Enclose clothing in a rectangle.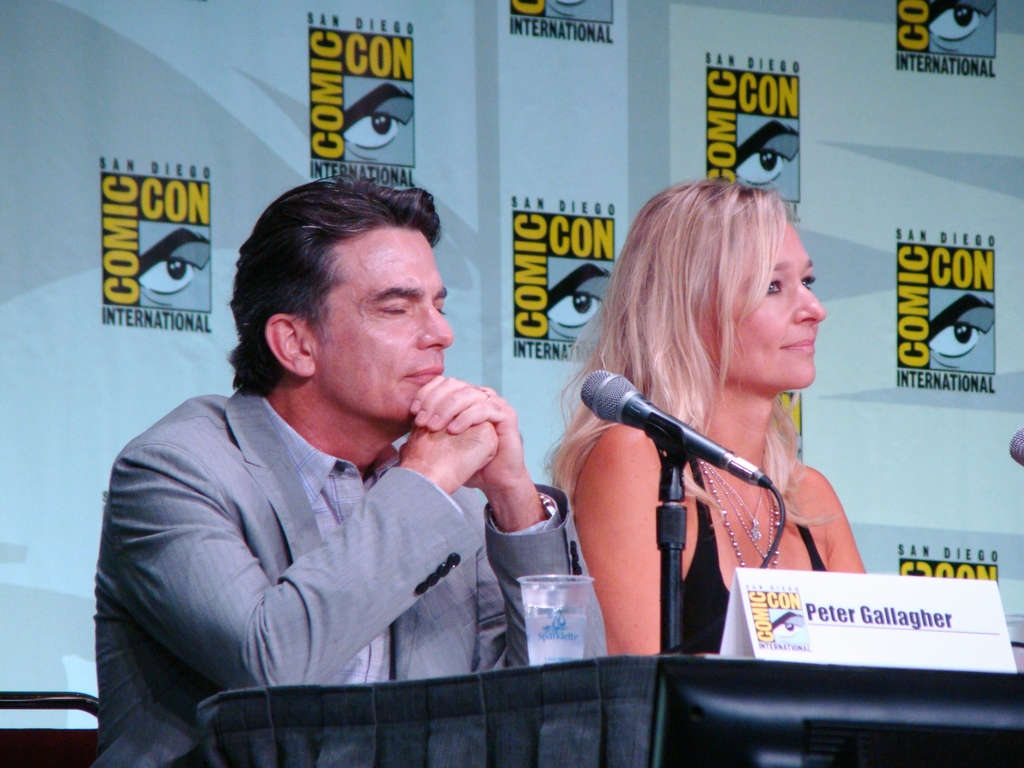
577:401:858:655.
